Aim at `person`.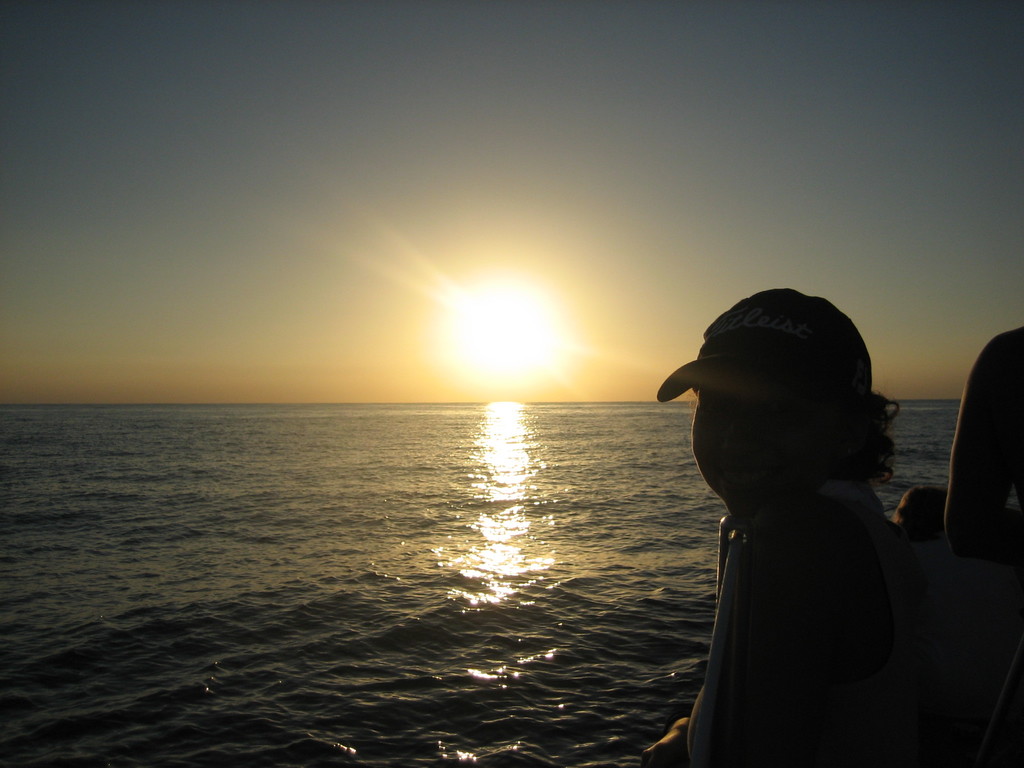
Aimed at BBox(653, 286, 1000, 767).
